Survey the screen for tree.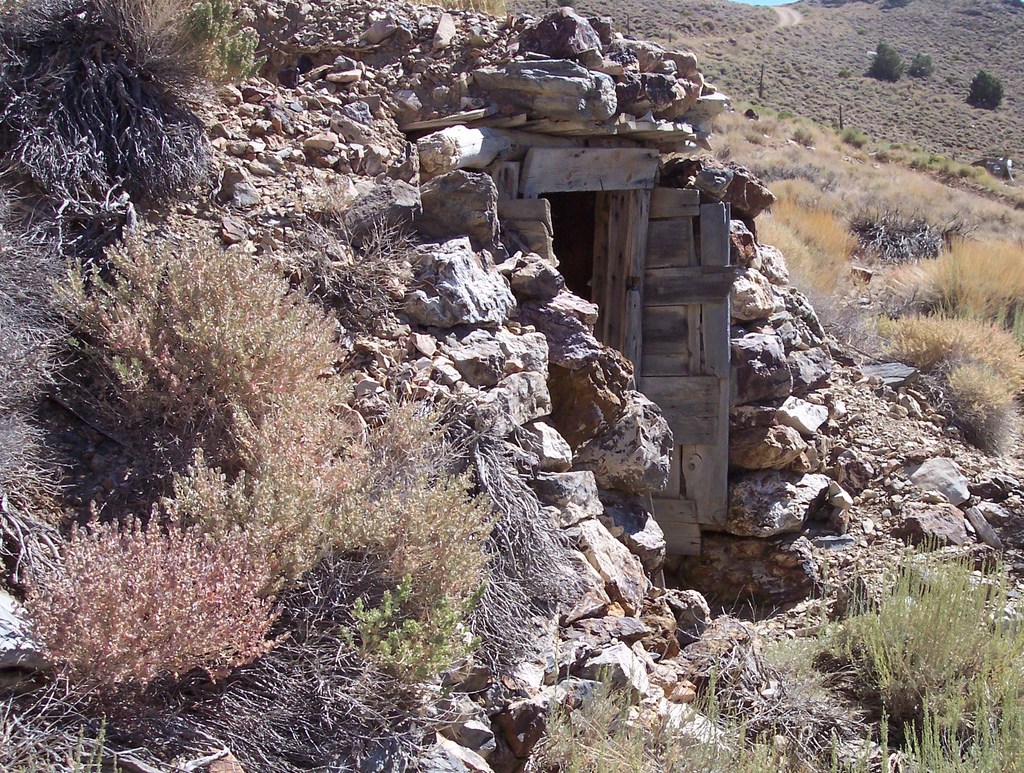
Survey found: 908:52:935:81.
